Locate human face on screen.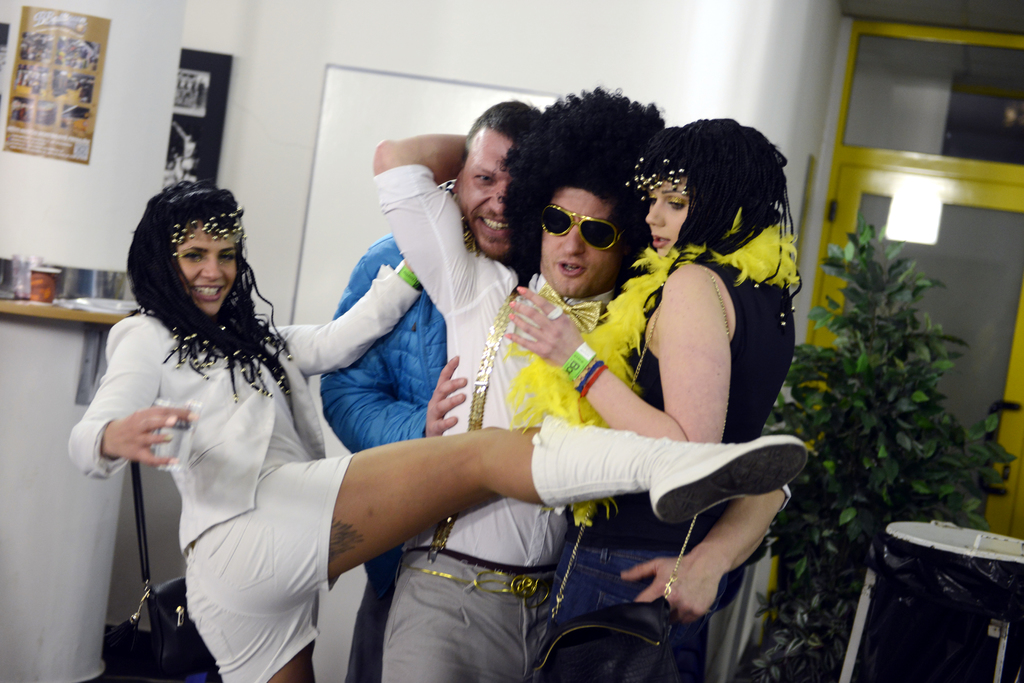
On screen at <bbox>644, 182, 688, 253</bbox>.
